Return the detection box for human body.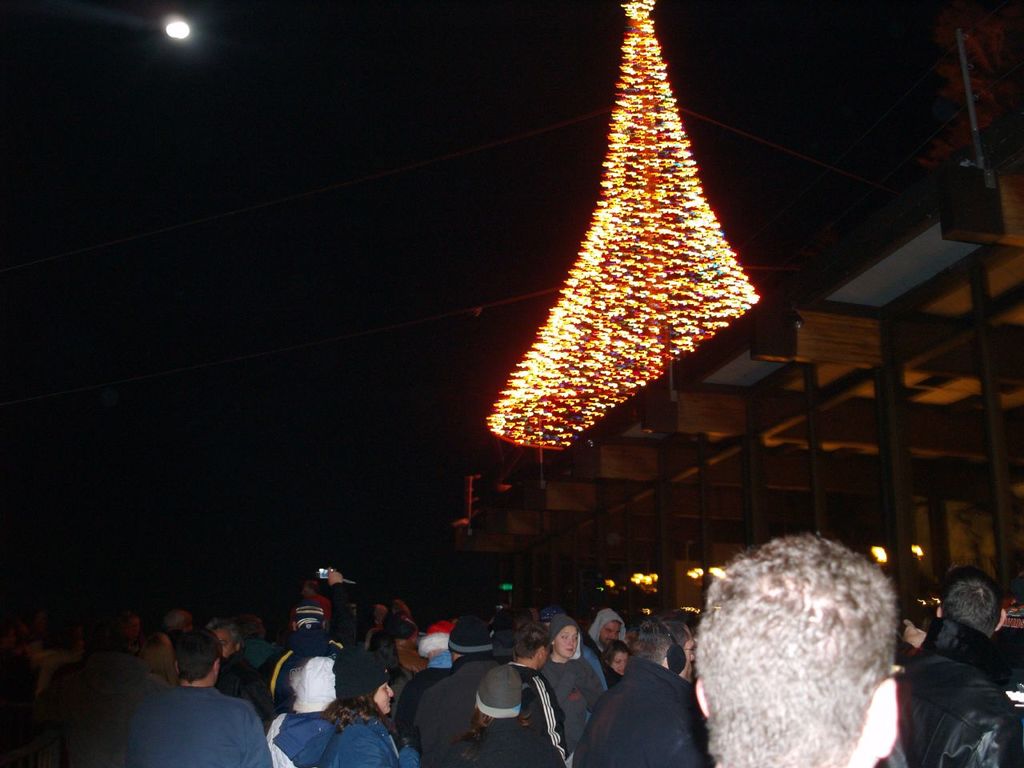
box(543, 606, 593, 747).
